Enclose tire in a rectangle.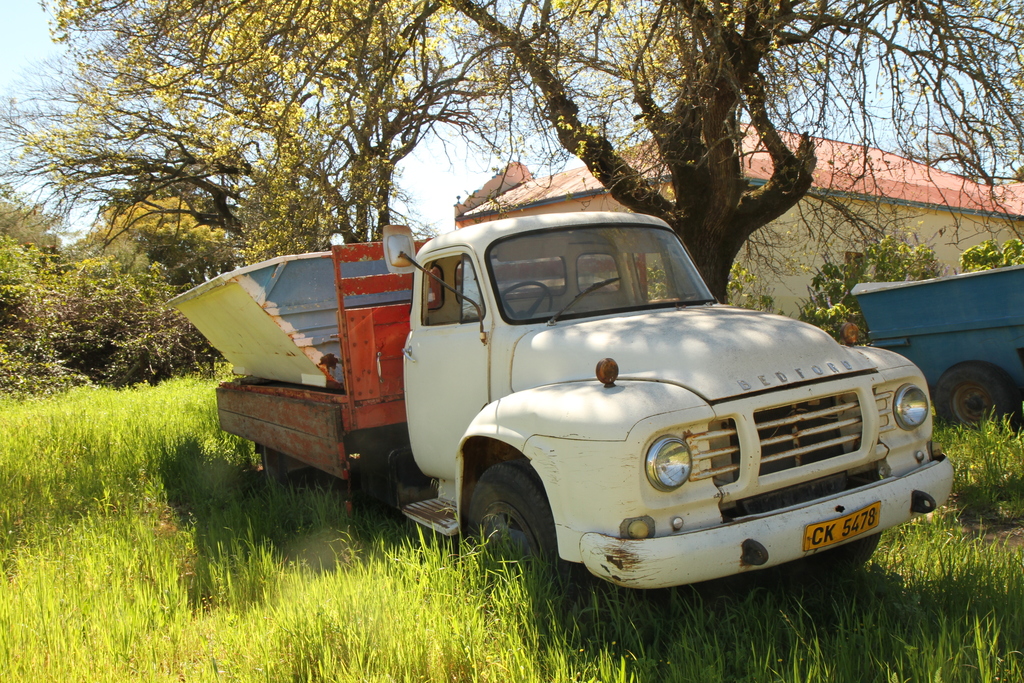
x1=465 y1=462 x2=586 y2=581.
